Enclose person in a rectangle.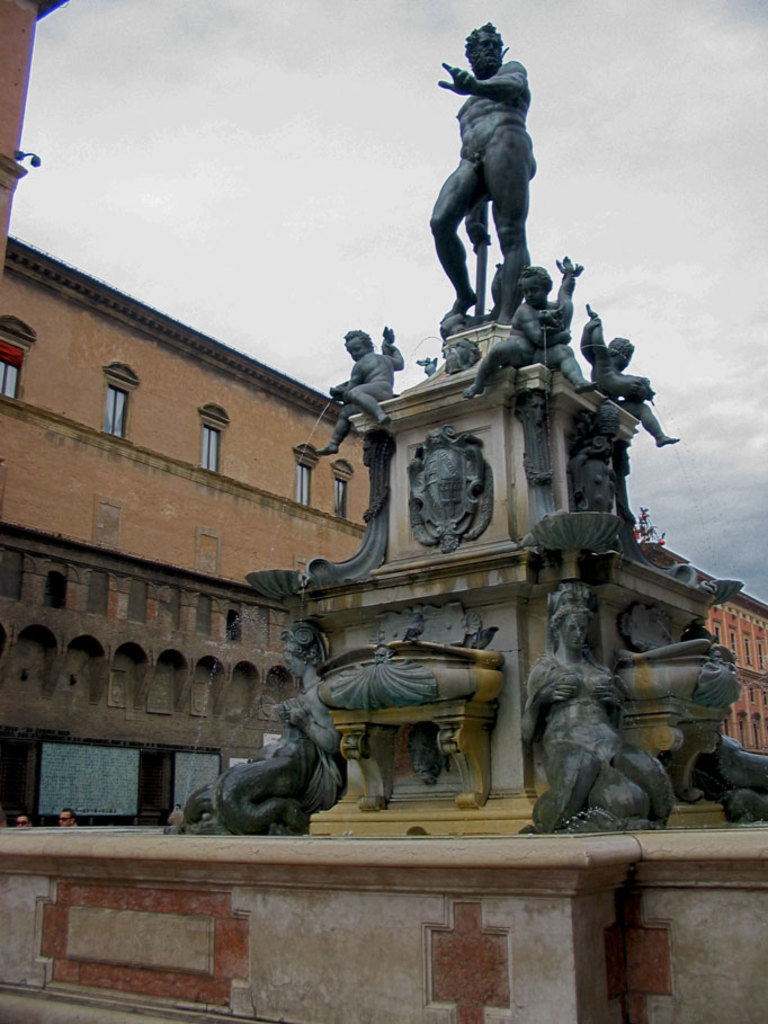
(x1=580, y1=305, x2=679, y2=453).
